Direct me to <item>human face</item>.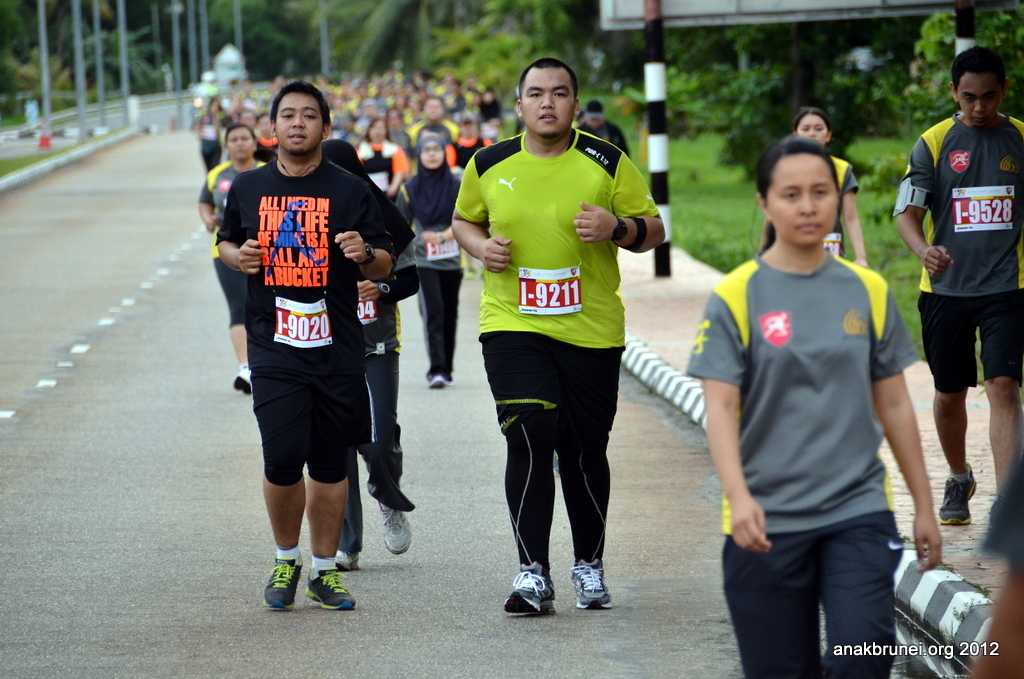
Direction: BBox(416, 142, 441, 169).
